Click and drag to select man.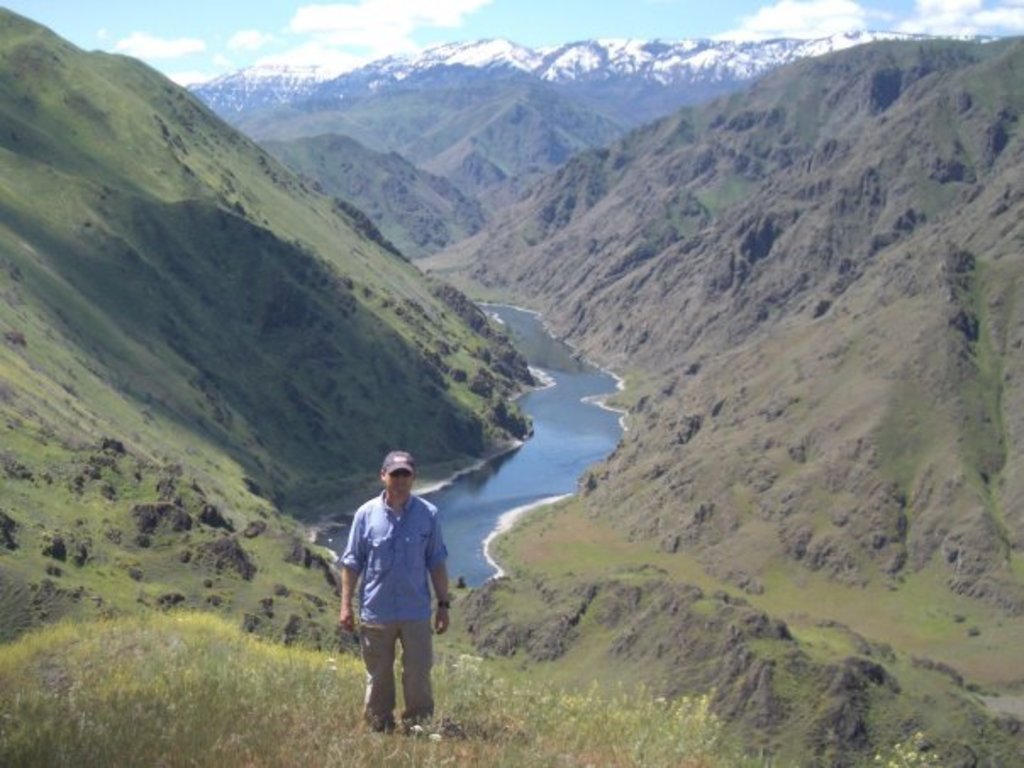
Selection: x1=336 y1=449 x2=446 y2=734.
